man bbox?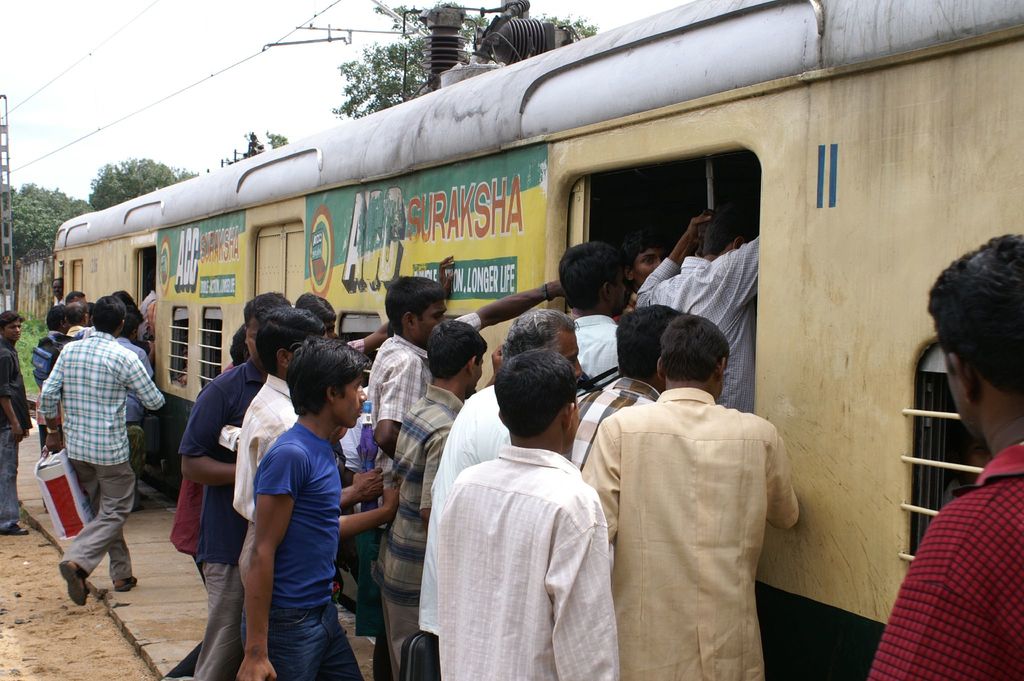
(x1=38, y1=293, x2=69, y2=372)
